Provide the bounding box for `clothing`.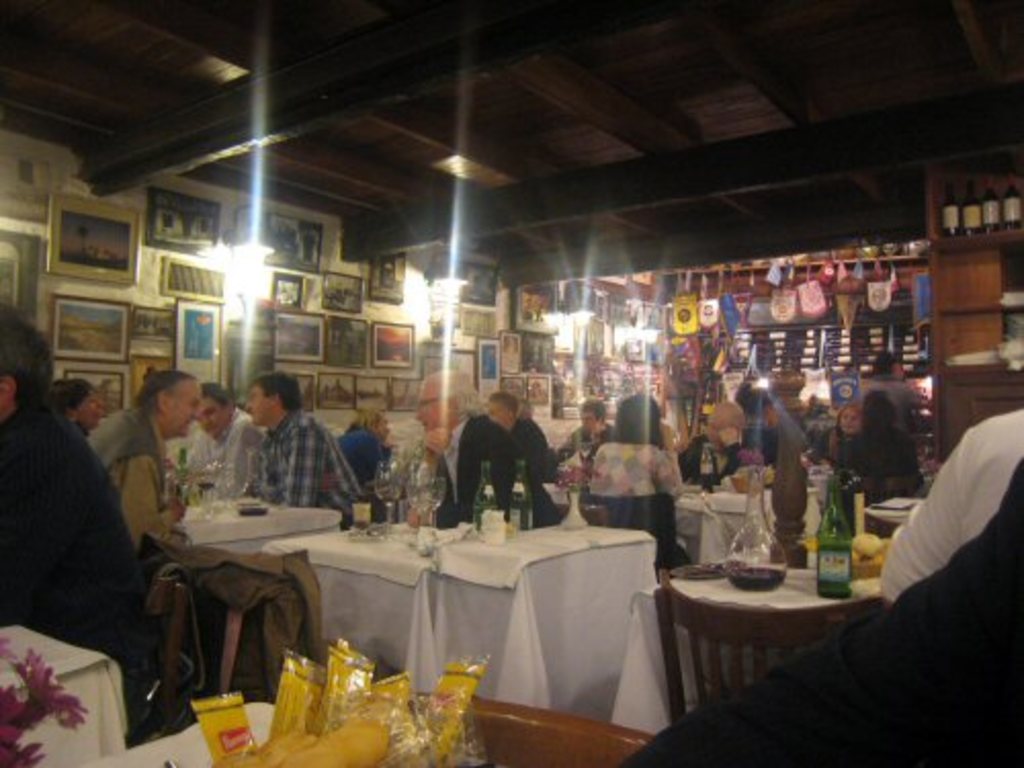
rect(248, 403, 373, 530).
